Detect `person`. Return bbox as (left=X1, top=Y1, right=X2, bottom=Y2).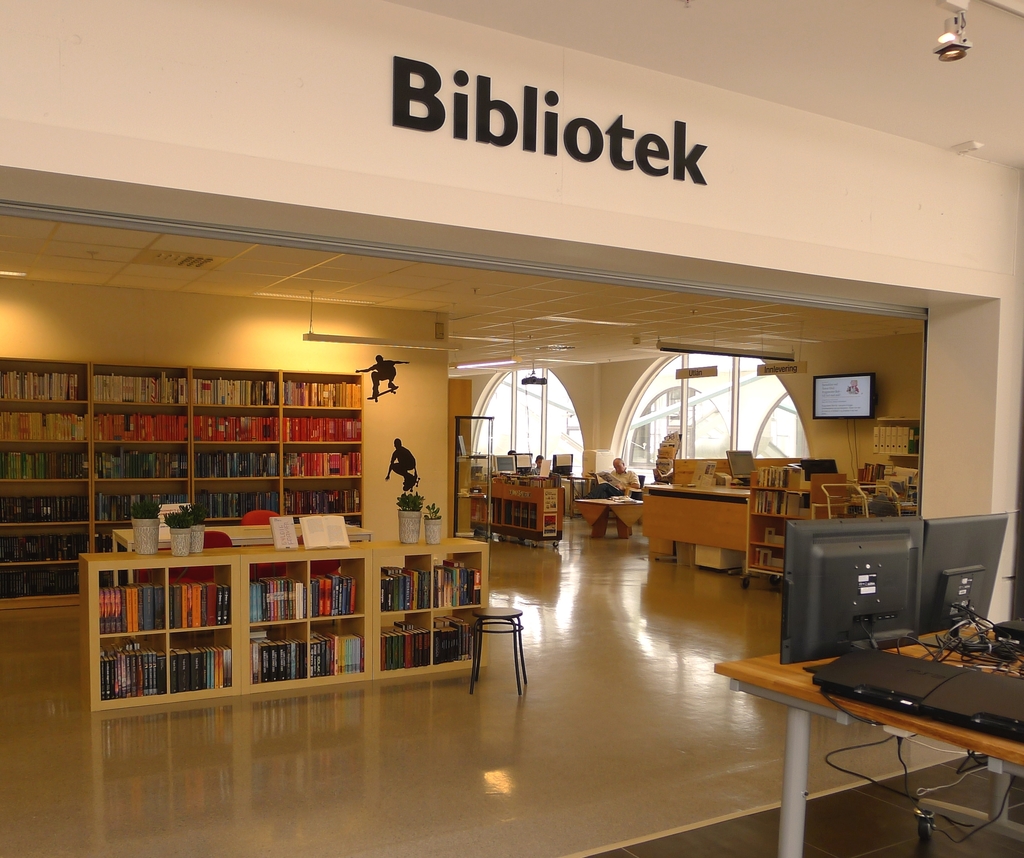
(left=506, top=451, right=515, bottom=455).
